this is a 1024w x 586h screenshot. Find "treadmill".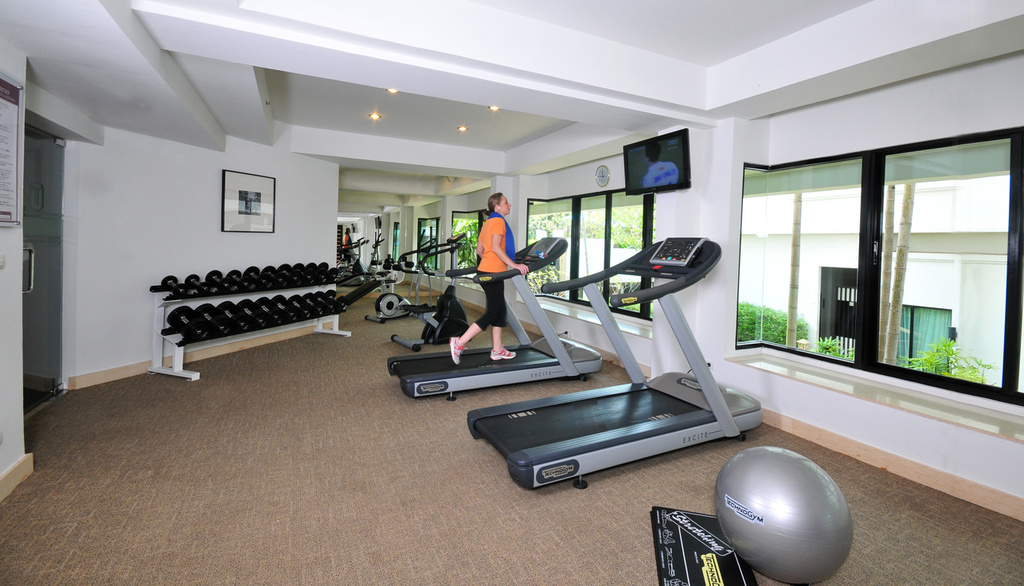
Bounding box: crop(387, 236, 607, 404).
